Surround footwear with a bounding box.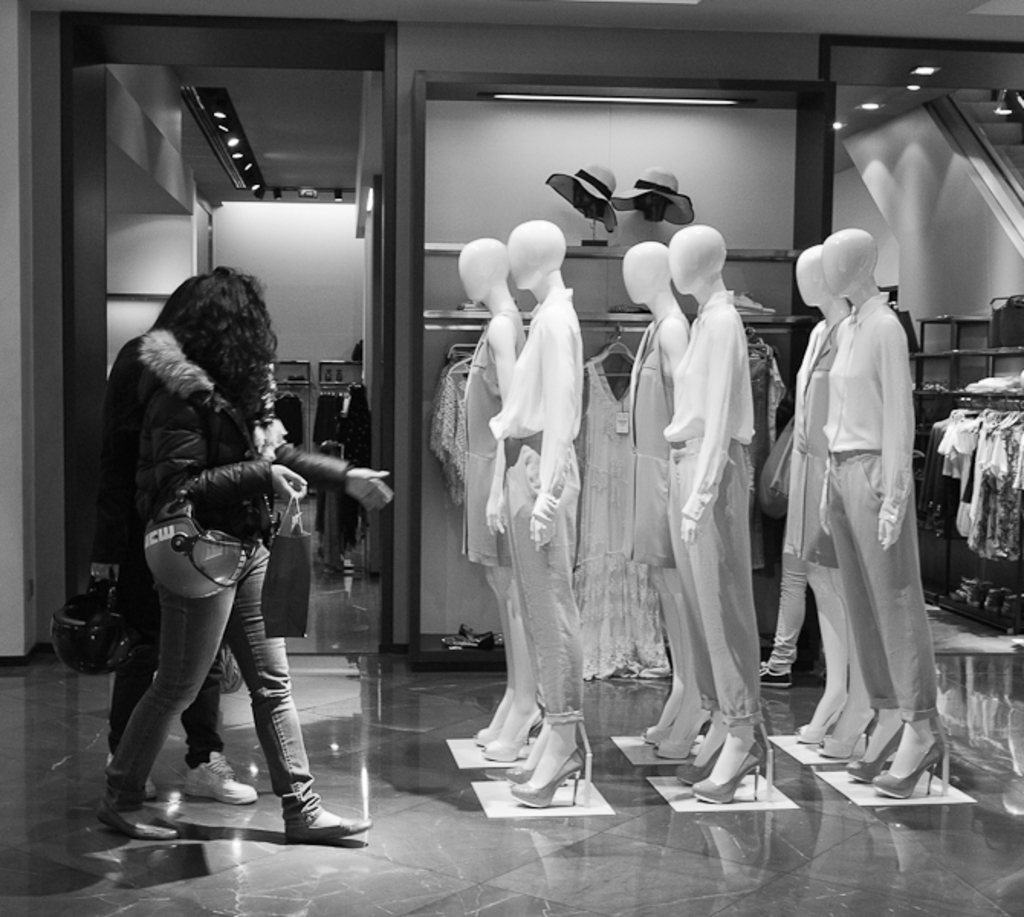
{"x1": 798, "y1": 692, "x2": 851, "y2": 744}.
